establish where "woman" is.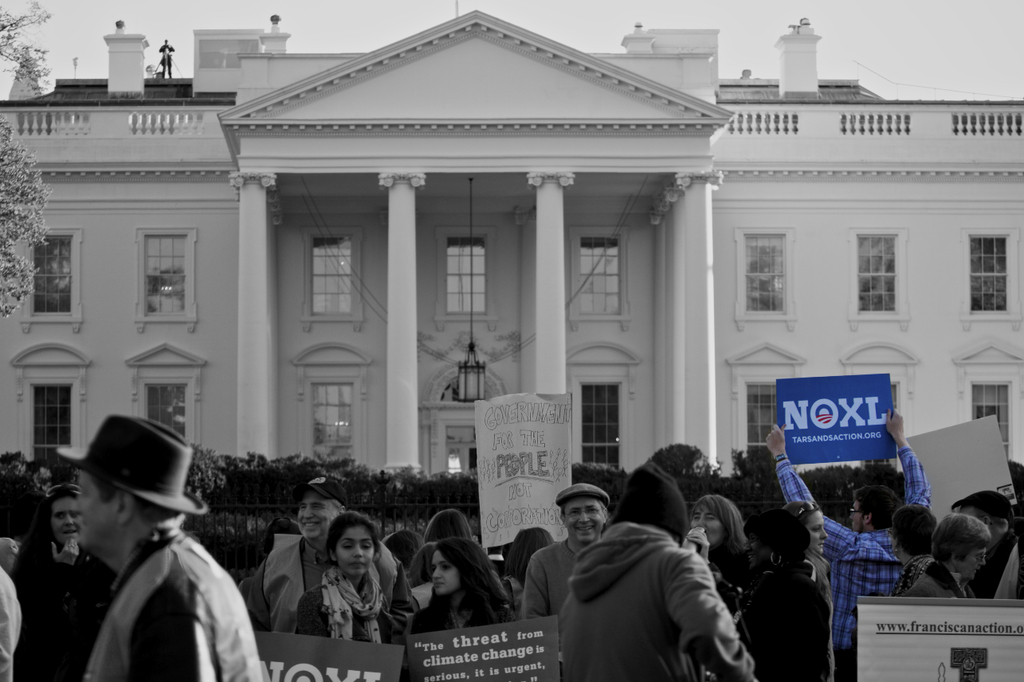
Established at (x1=906, y1=512, x2=987, y2=597).
